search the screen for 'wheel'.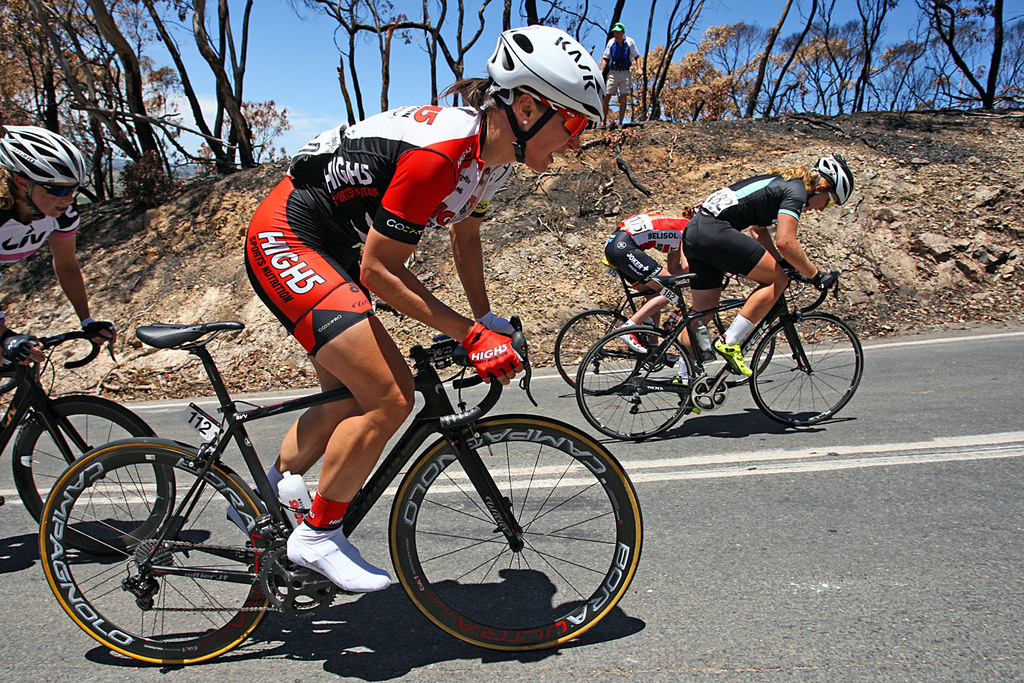
Found at locate(10, 395, 174, 556).
